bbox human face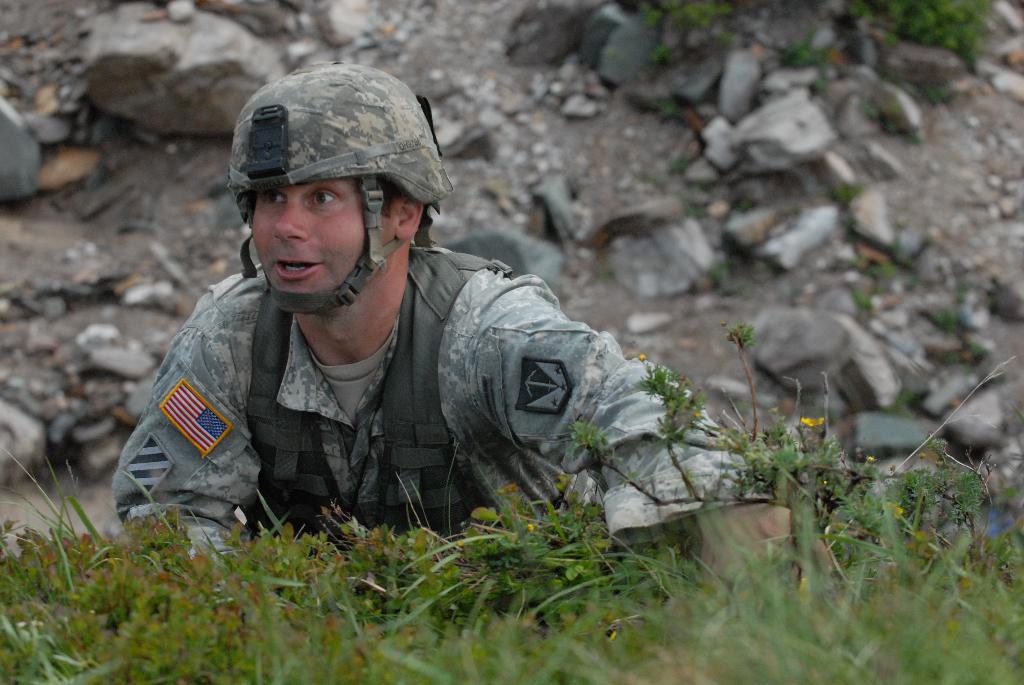
<bbox>254, 184, 364, 302</bbox>
